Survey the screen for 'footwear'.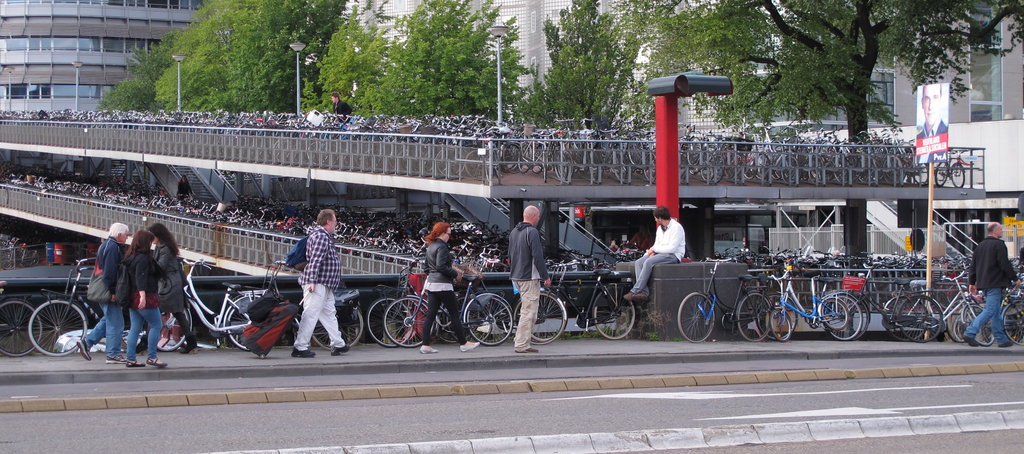
Survey found: <bbox>77, 340, 93, 362</bbox>.
